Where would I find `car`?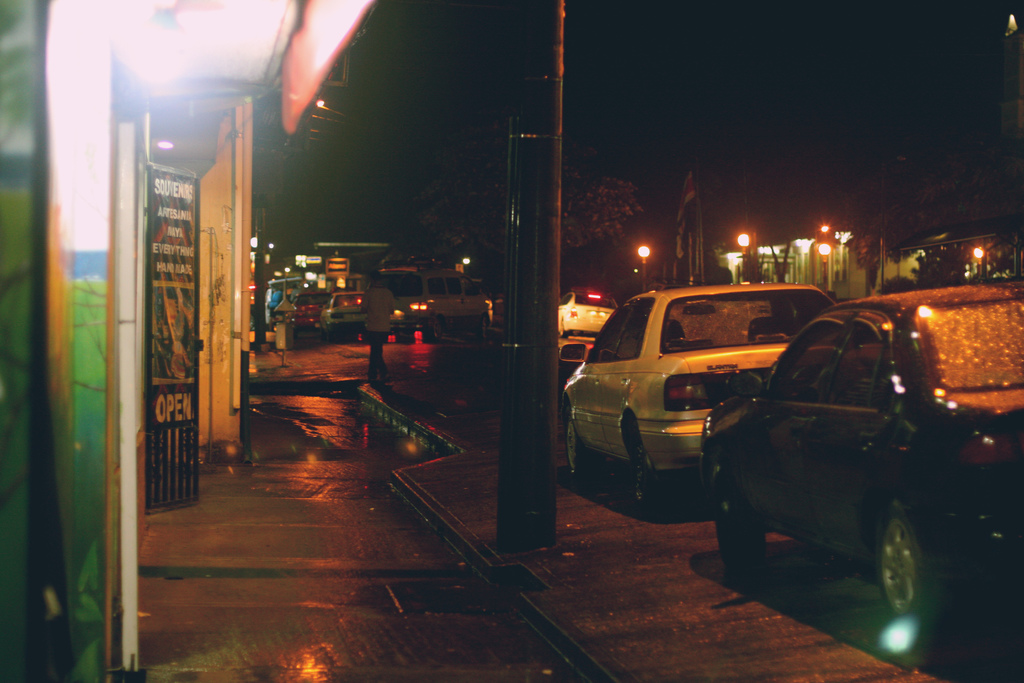
At region(555, 290, 618, 336).
